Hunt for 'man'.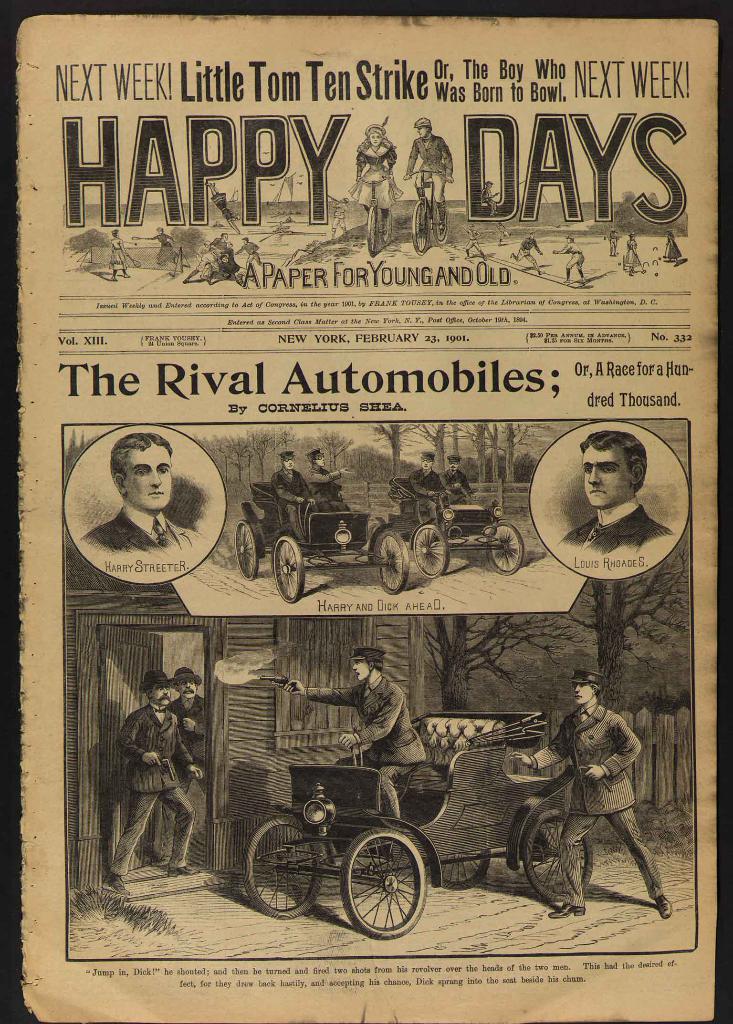
Hunted down at 270, 450, 317, 518.
